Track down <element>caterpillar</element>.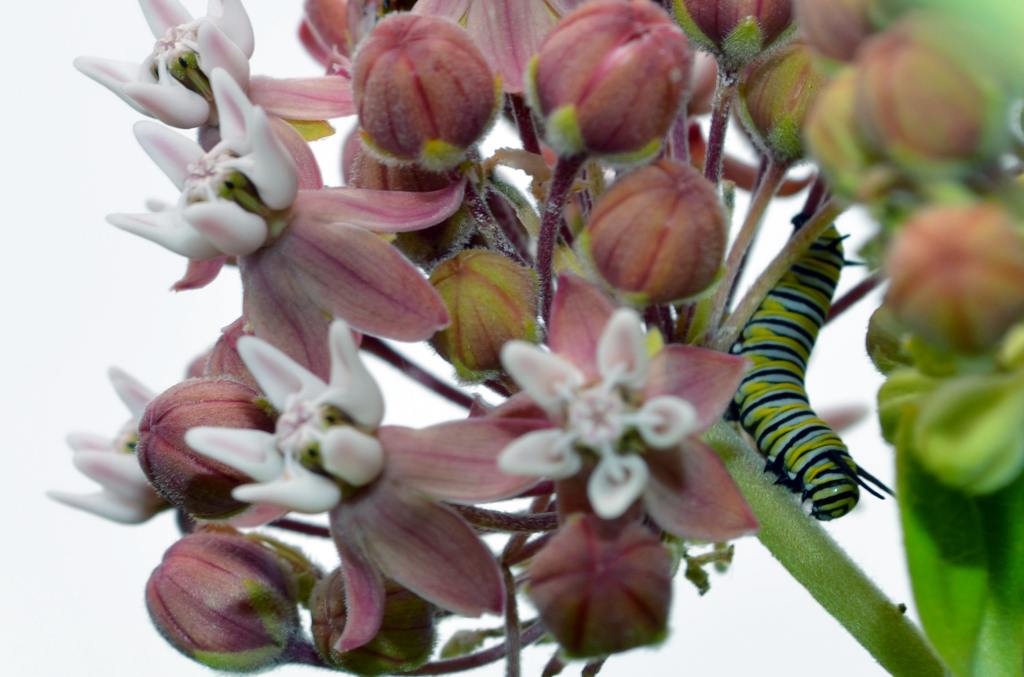
Tracked to (732,206,898,520).
